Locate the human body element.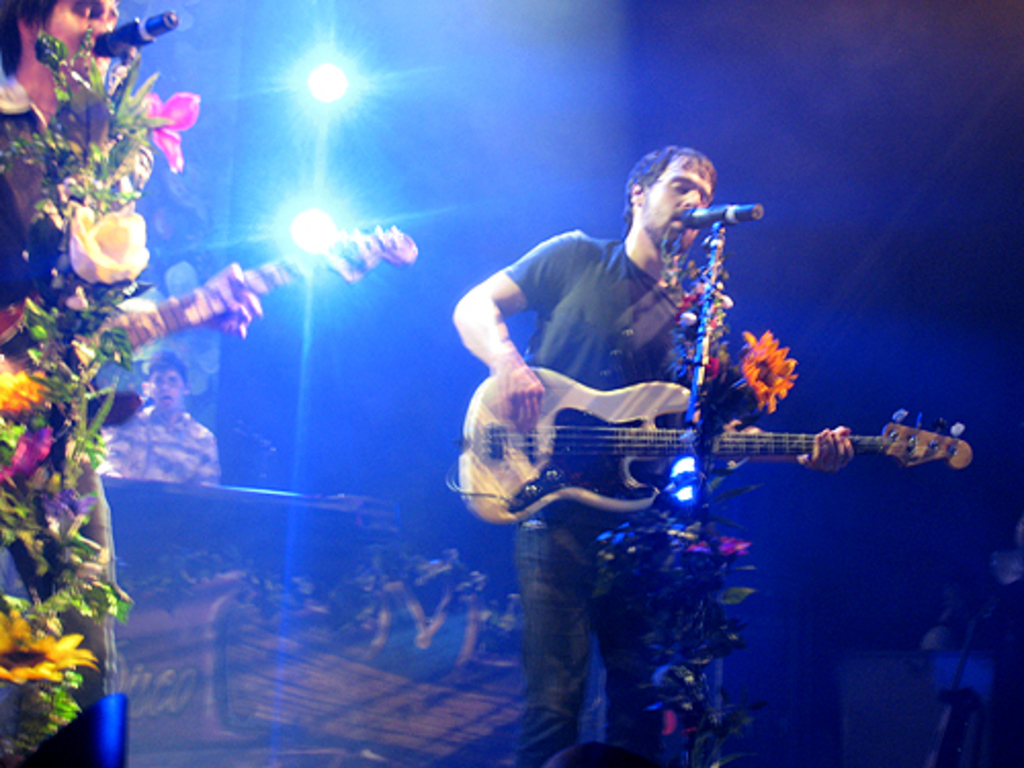
Element bbox: rect(98, 348, 219, 485).
